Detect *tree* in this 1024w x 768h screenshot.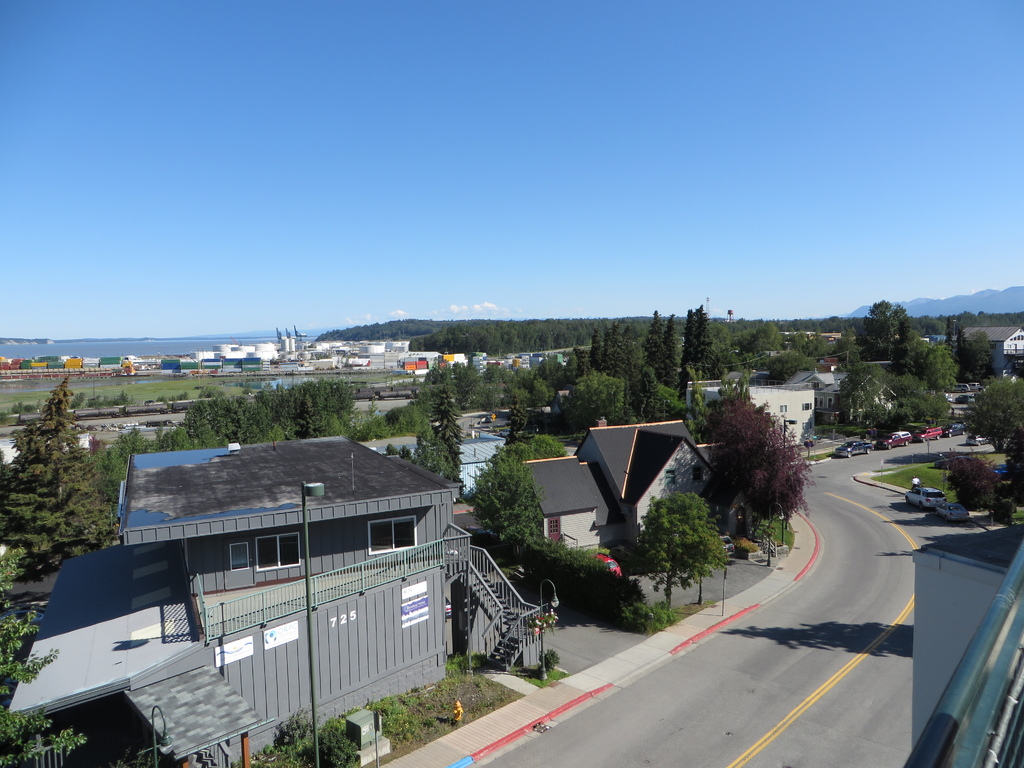
Detection: Rect(0, 373, 108, 585).
